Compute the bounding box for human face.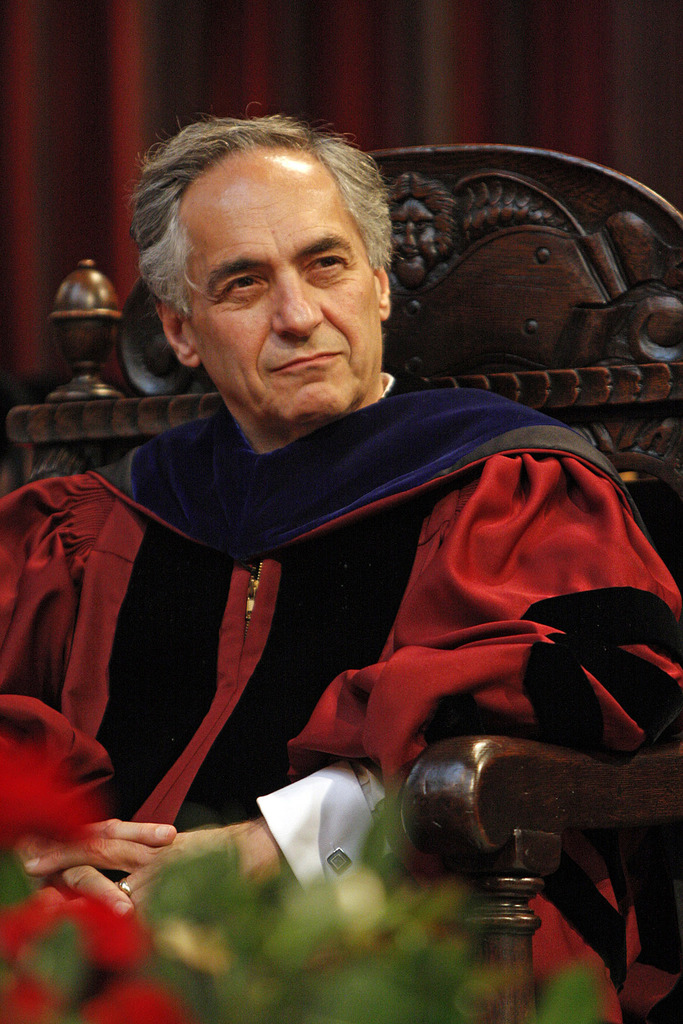
box(161, 143, 389, 415).
